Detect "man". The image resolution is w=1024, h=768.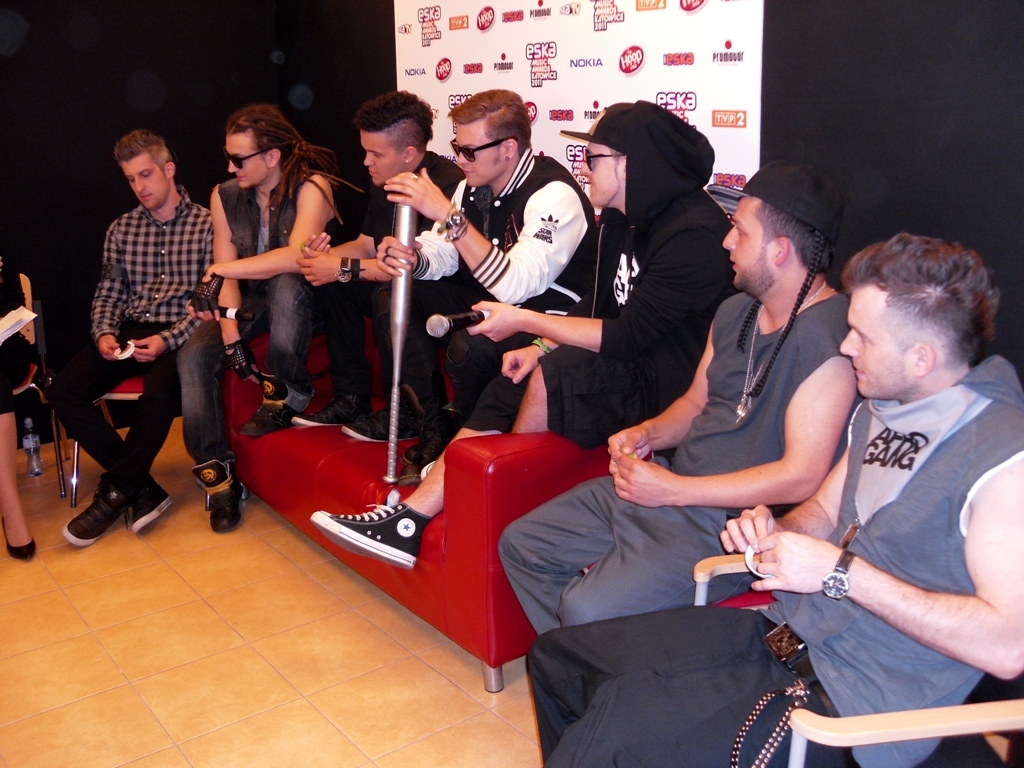
rect(293, 86, 471, 440).
